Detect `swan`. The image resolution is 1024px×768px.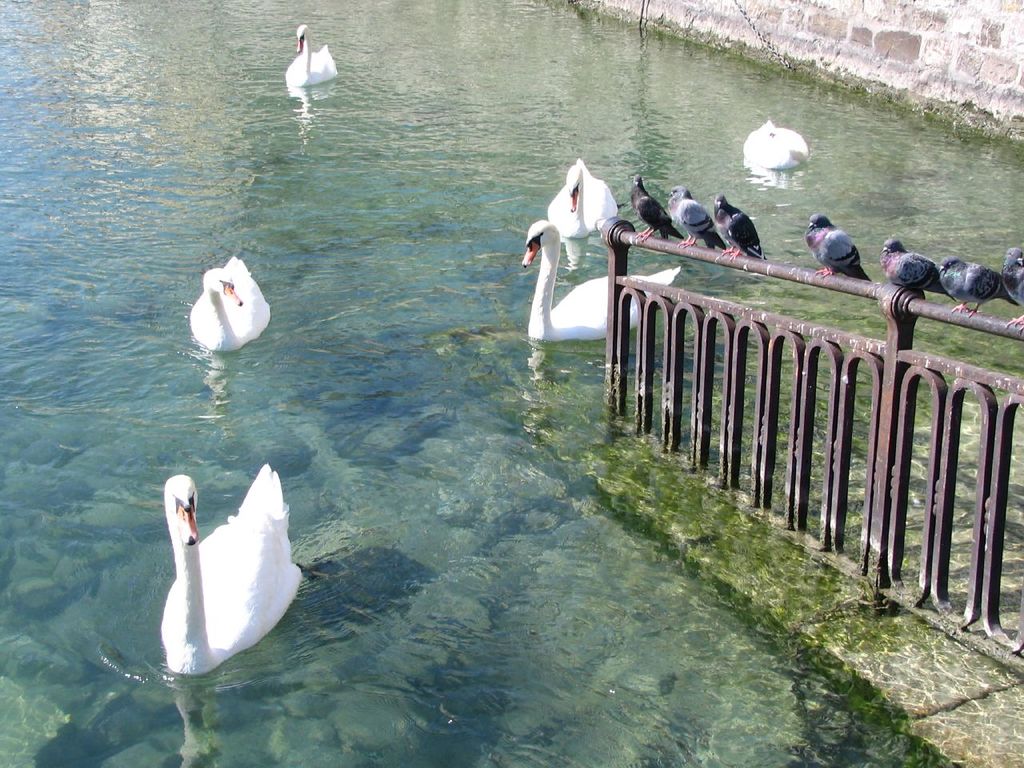
left=186, top=250, right=272, bottom=356.
